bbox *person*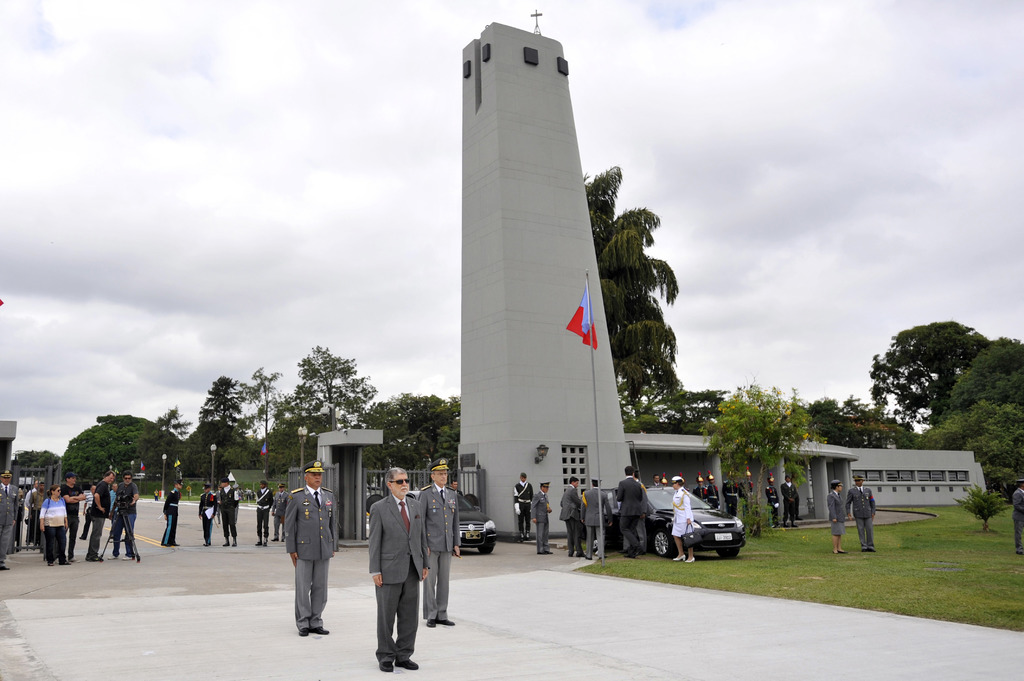
x1=847, y1=473, x2=876, y2=550
